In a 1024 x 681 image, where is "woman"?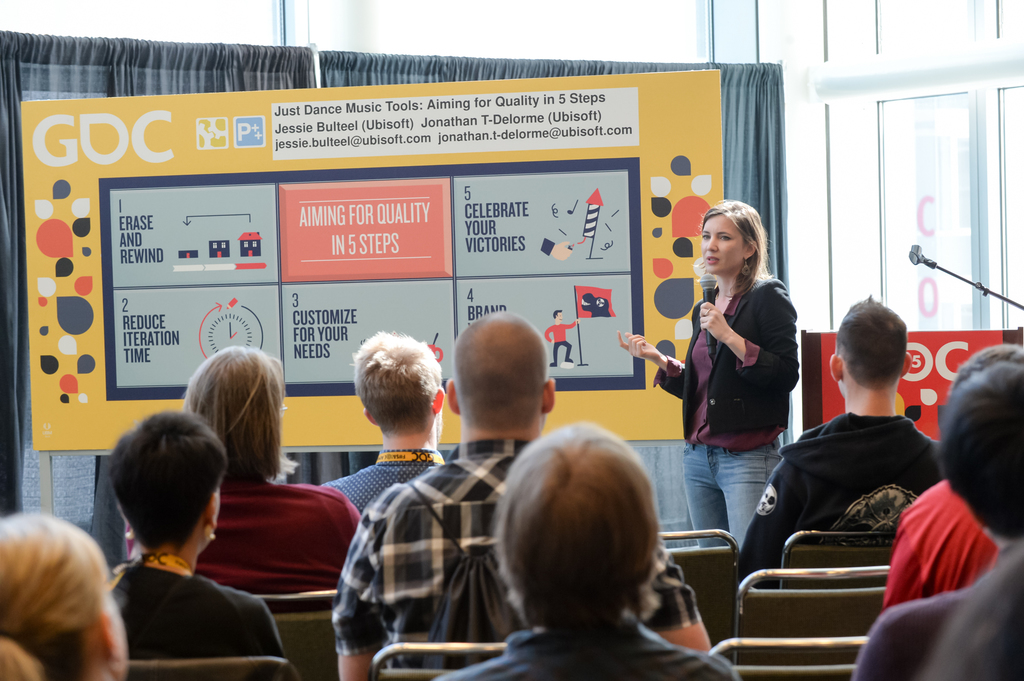
BBox(0, 491, 135, 675).
